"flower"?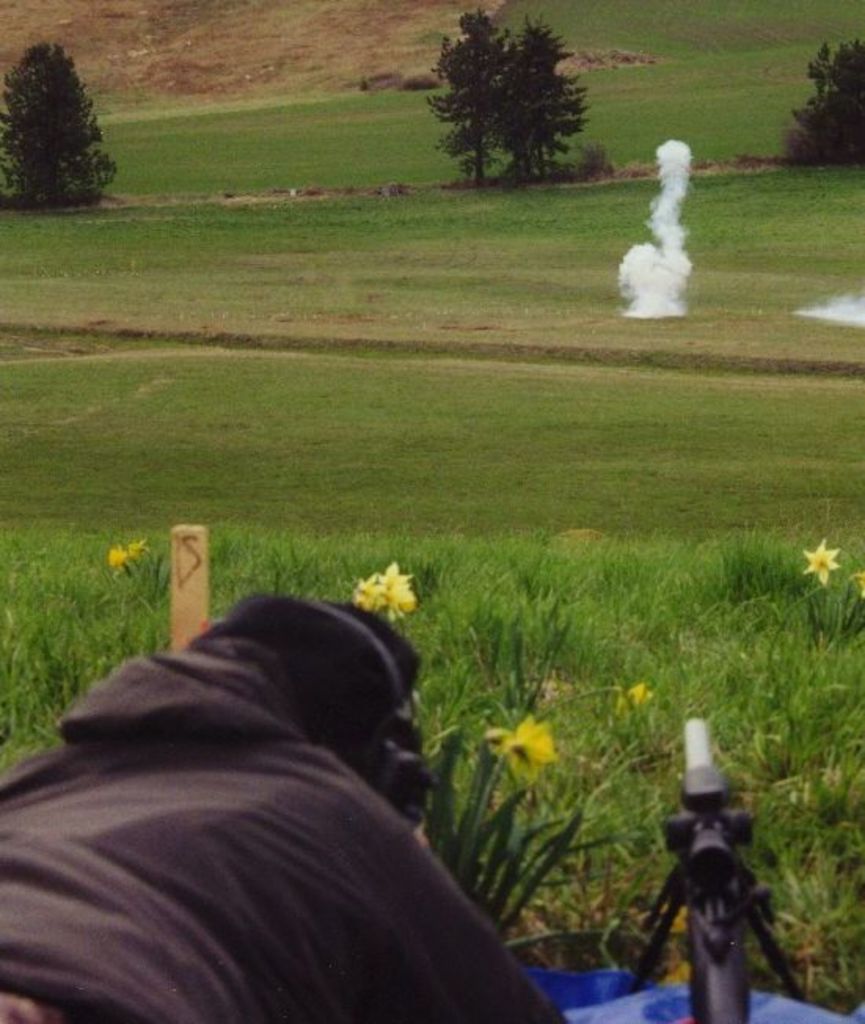
127:536:149:556
